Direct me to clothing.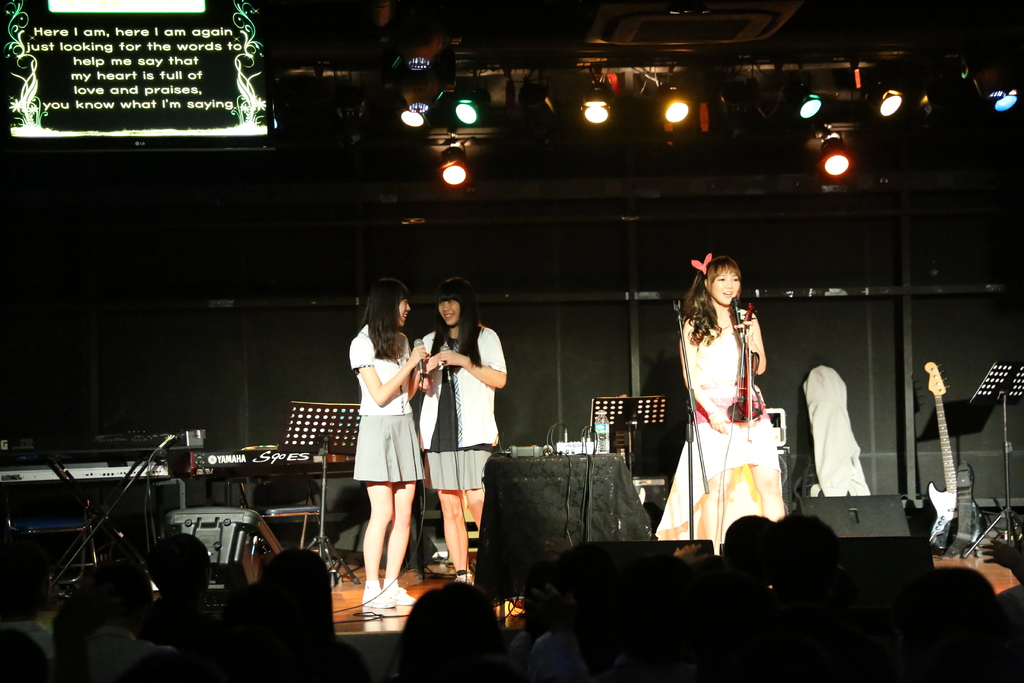
Direction: bbox=[351, 323, 426, 494].
